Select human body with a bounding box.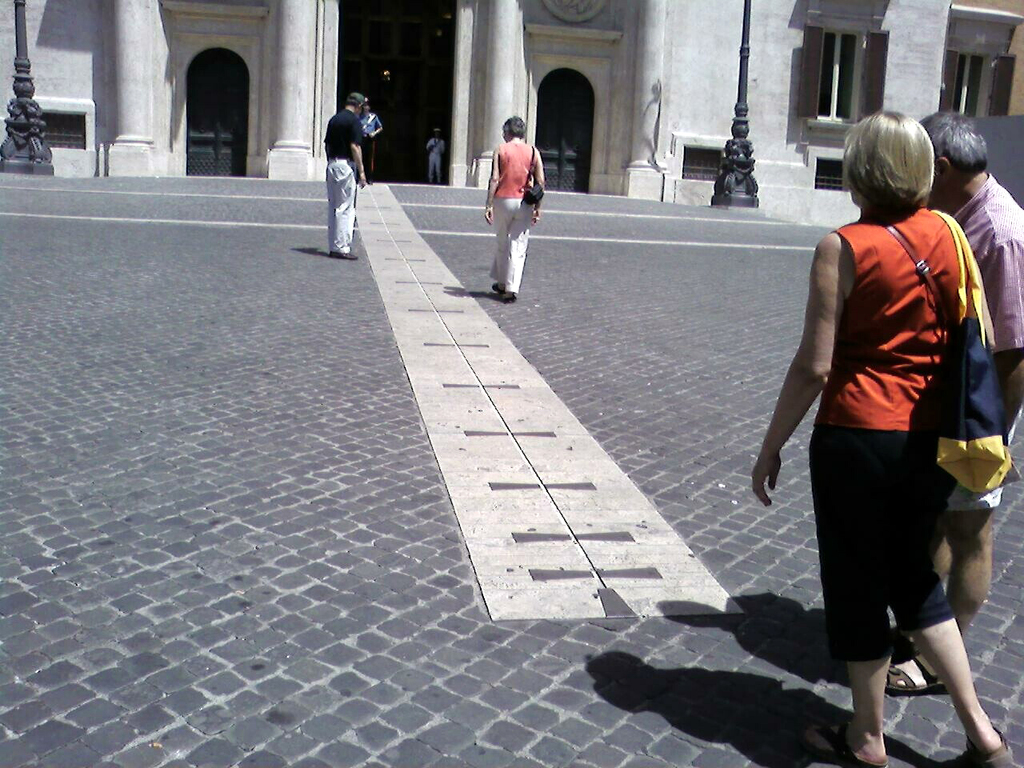
<region>486, 118, 544, 300</region>.
